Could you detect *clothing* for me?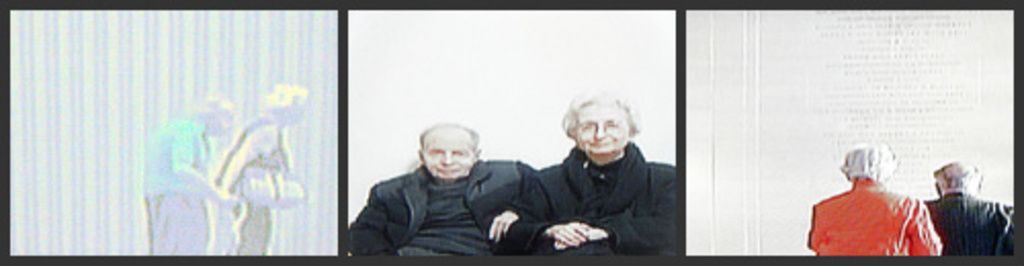
Detection result: 918 188 1014 256.
